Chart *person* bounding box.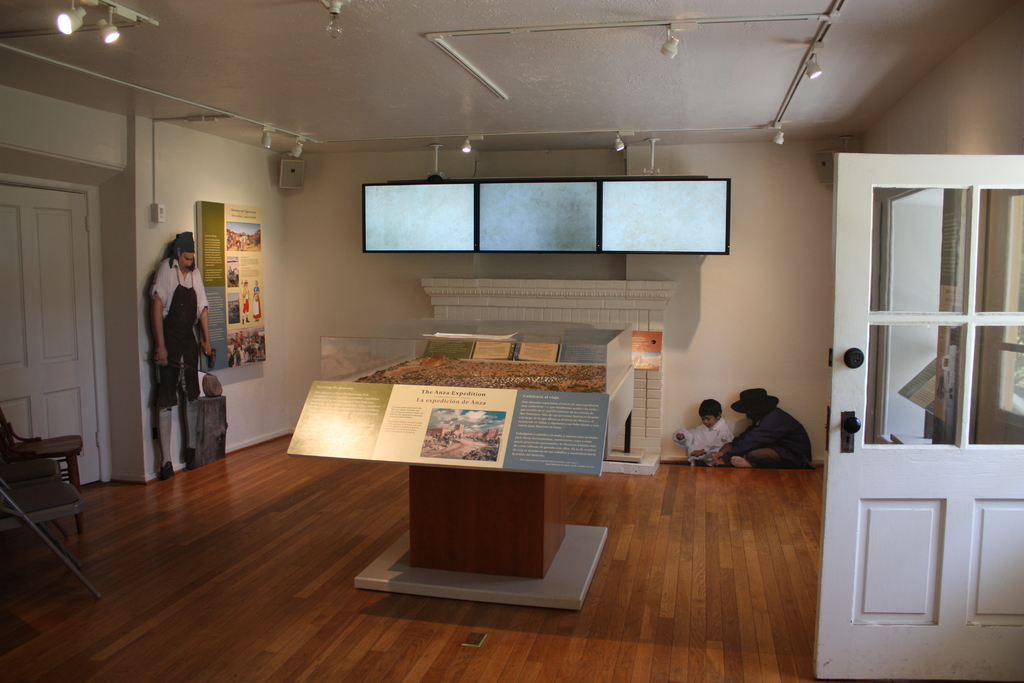
Charted: 671 401 732 468.
